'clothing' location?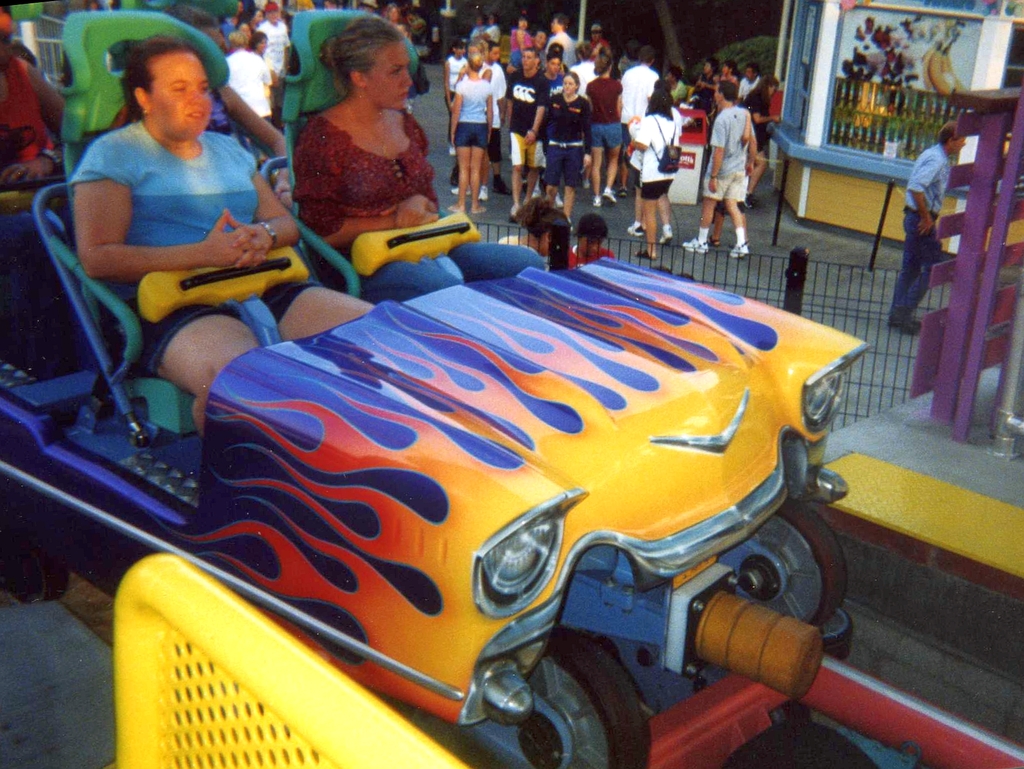
bbox=[578, 61, 593, 79]
